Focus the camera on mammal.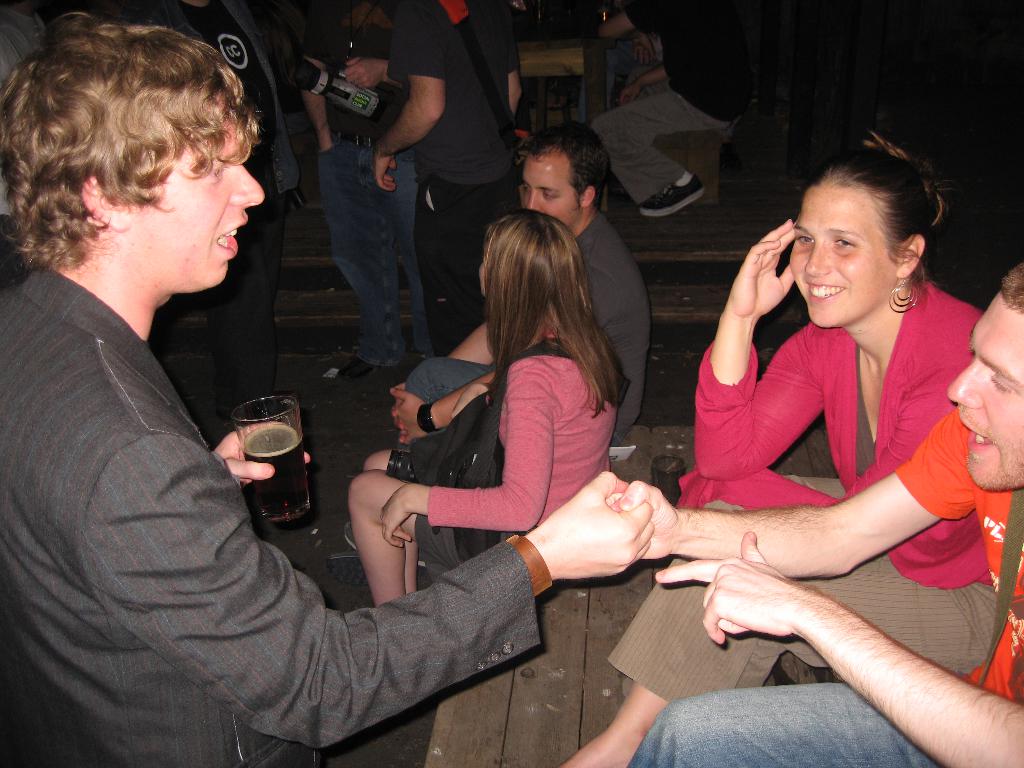
Focus region: bbox=[137, 0, 287, 402].
